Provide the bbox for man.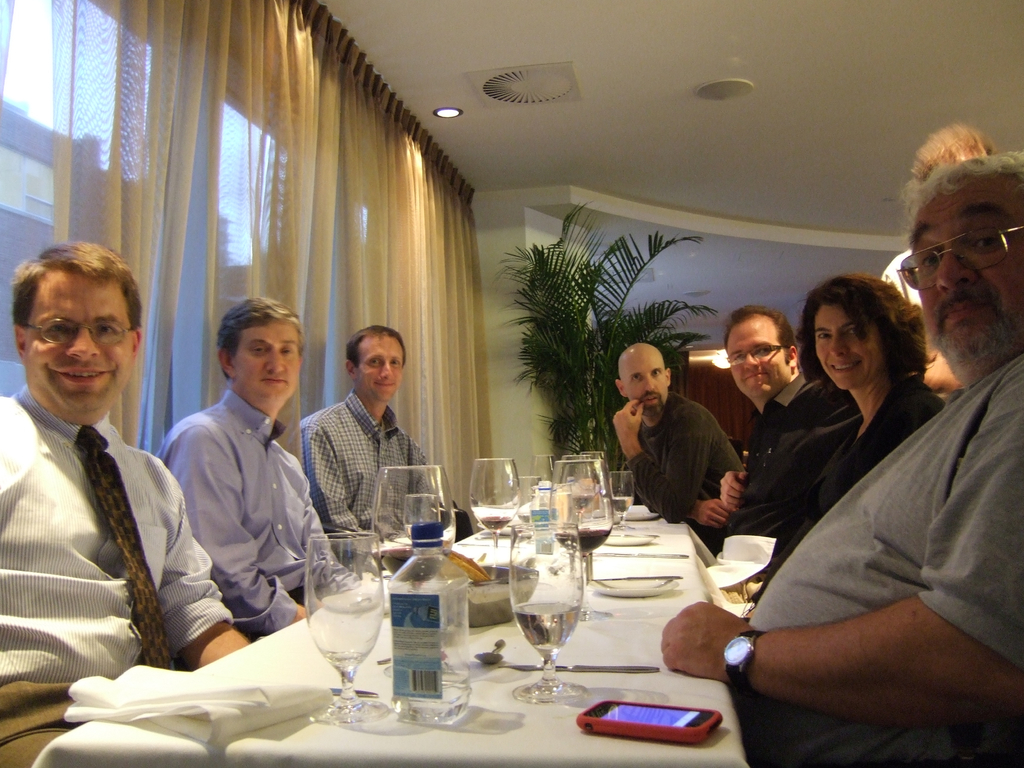
box(160, 292, 358, 646).
